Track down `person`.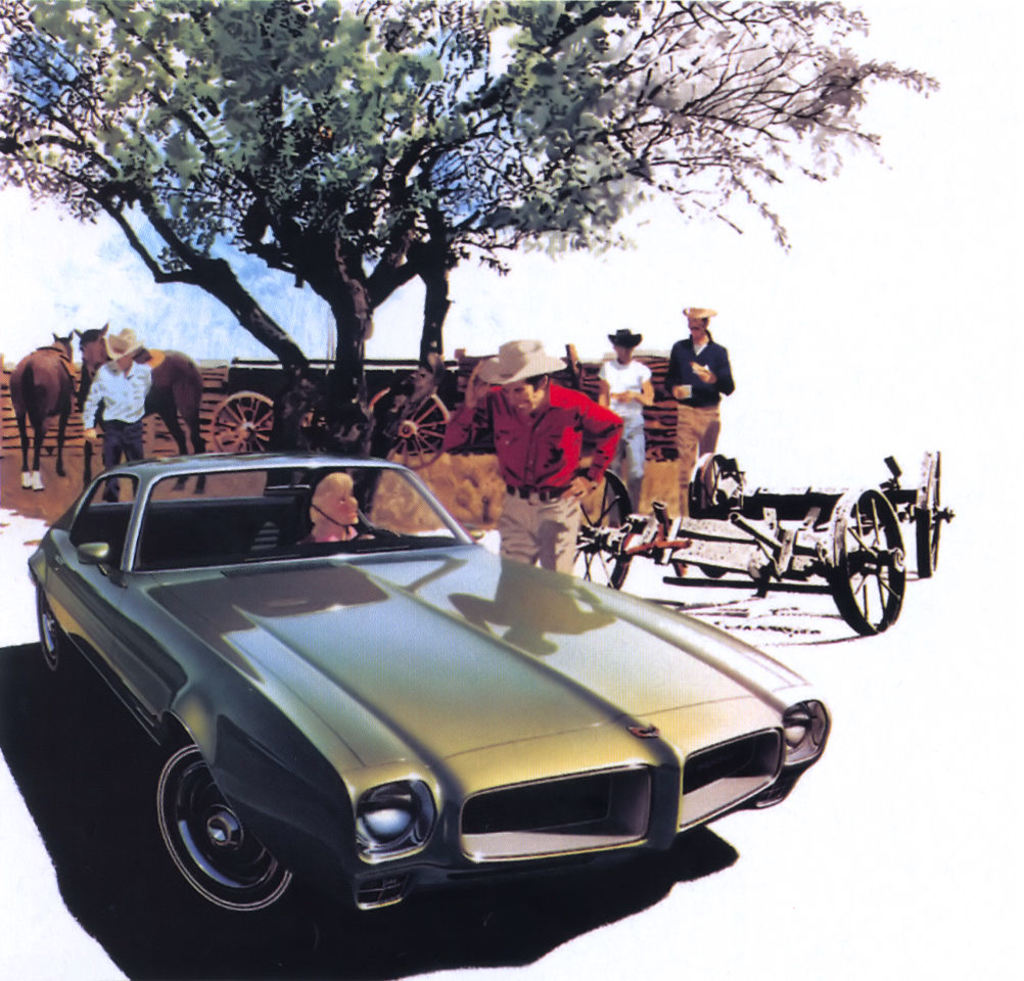
Tracked to 81, 325, 153, 505.
